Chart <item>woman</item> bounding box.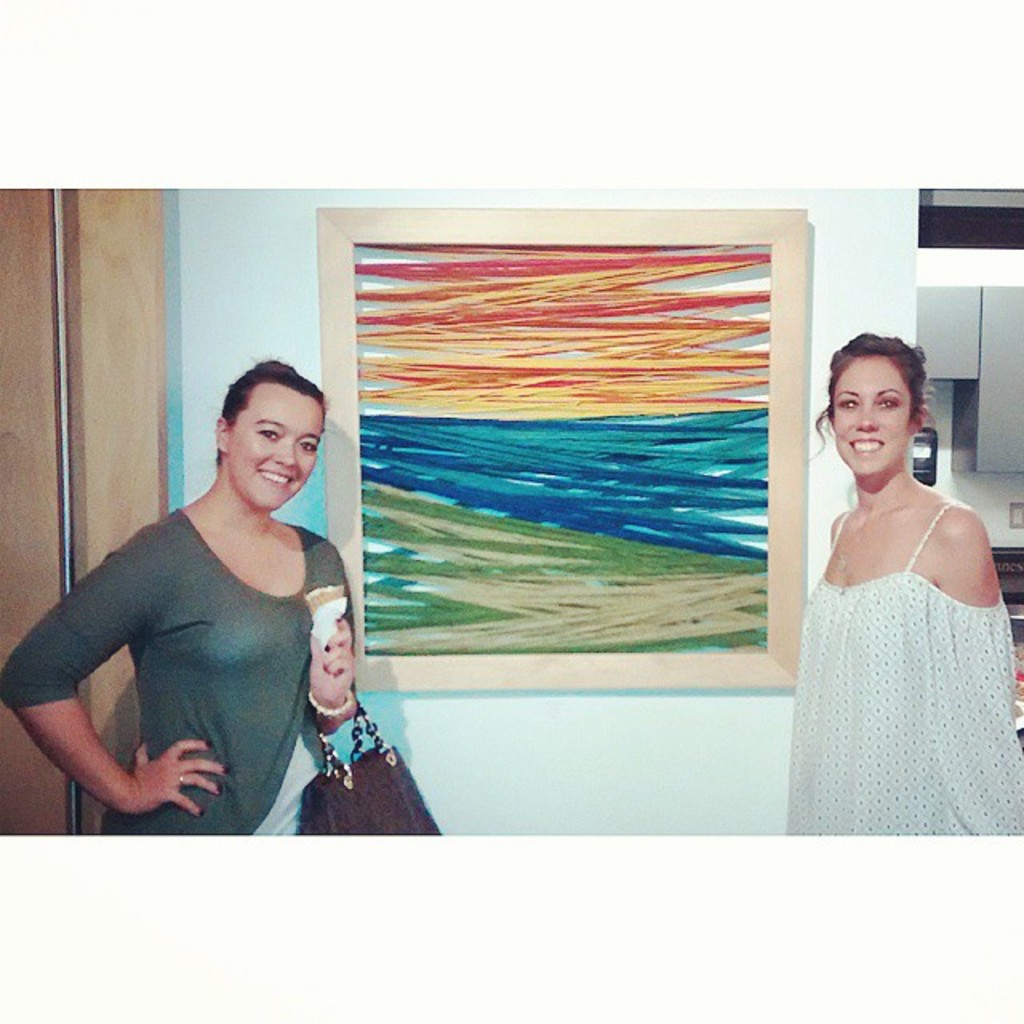
Charted: bbox=[0, 358, 358, 837].
